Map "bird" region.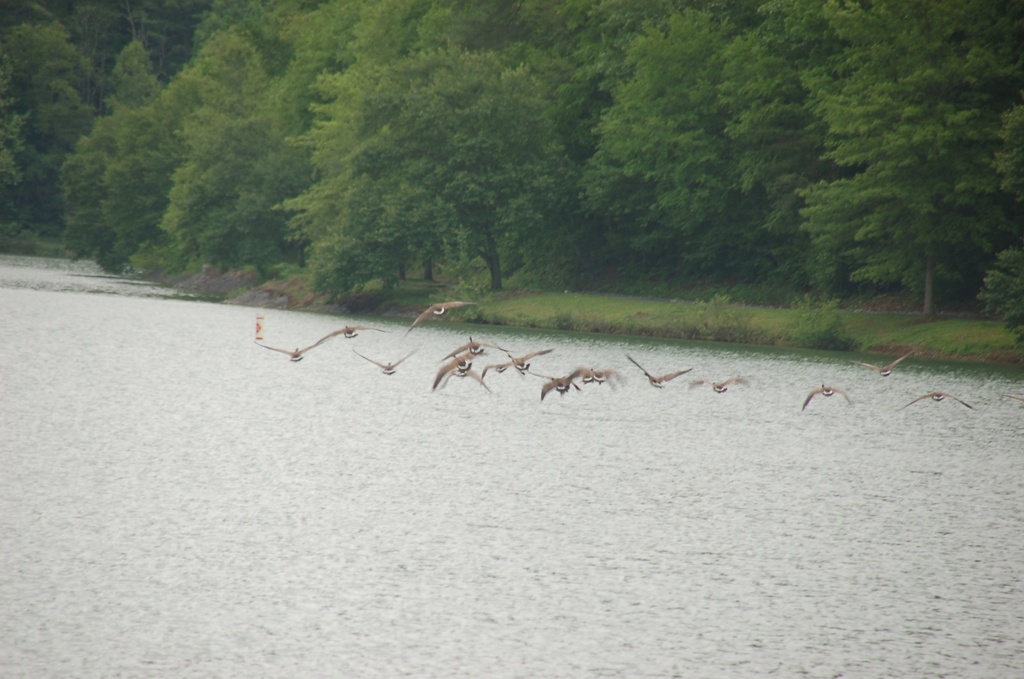
Mapped to {"x1": 797, "y1": 383, "x2": 856, "y2": 415}.
